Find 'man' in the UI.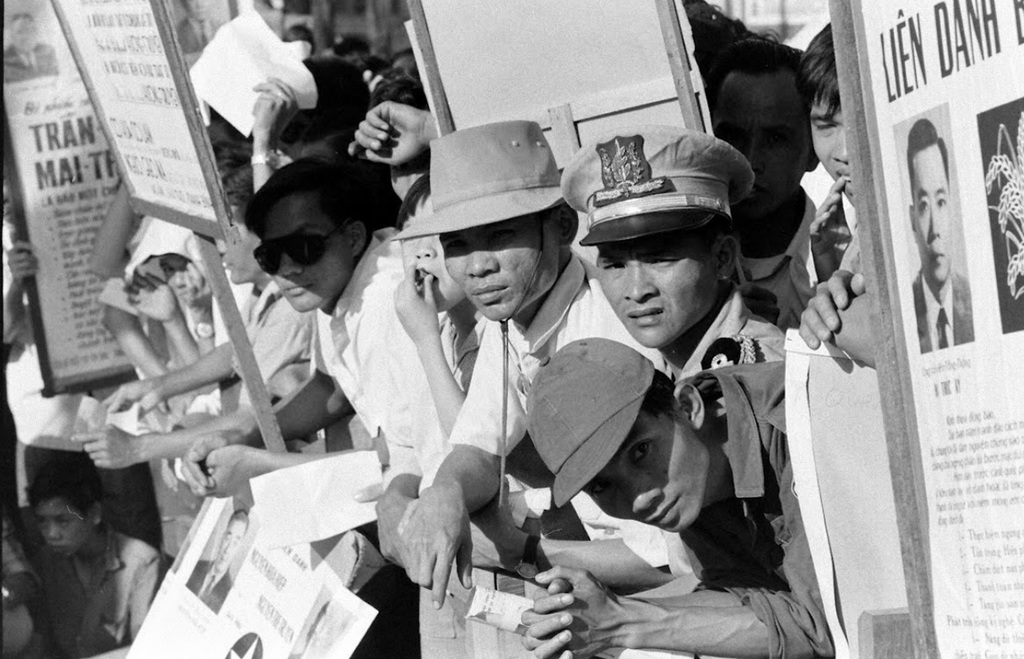
UI element at <box>397,120,672,658</box>.
